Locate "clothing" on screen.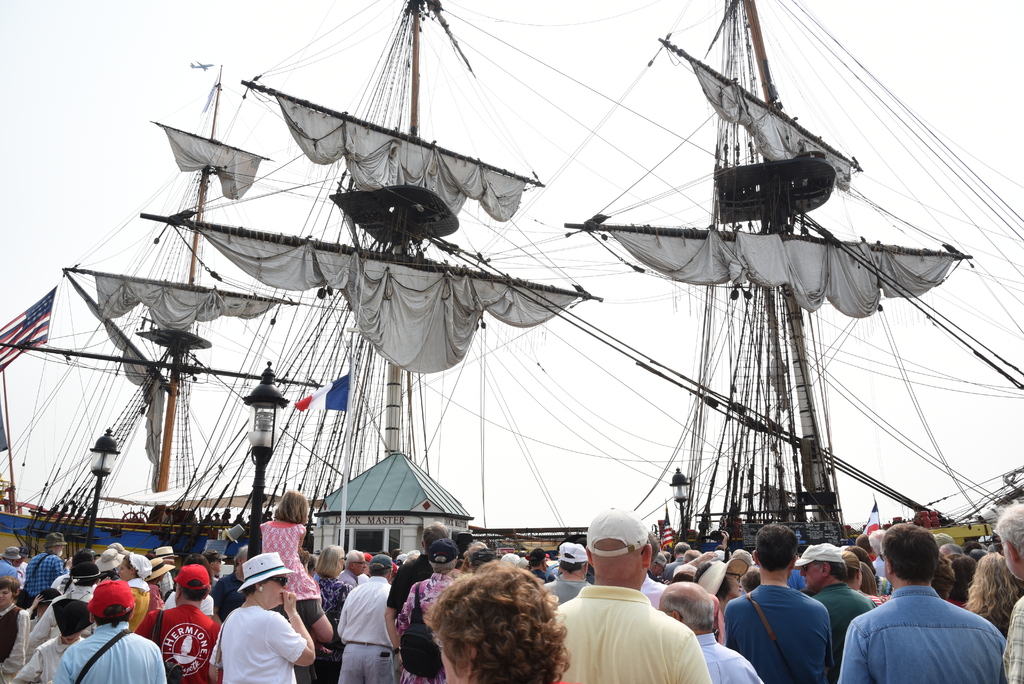
On screen at select_region(33, 584, 95, 650).
